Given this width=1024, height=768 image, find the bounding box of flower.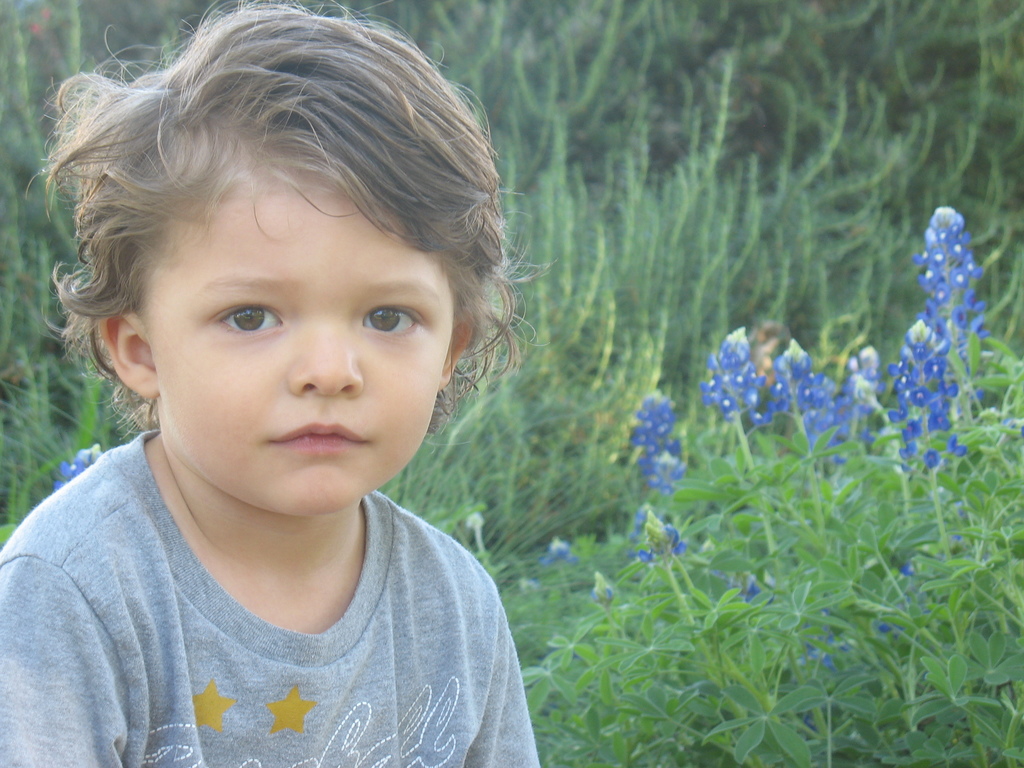
x1=844, y1=352, x2=895, y2=468.
